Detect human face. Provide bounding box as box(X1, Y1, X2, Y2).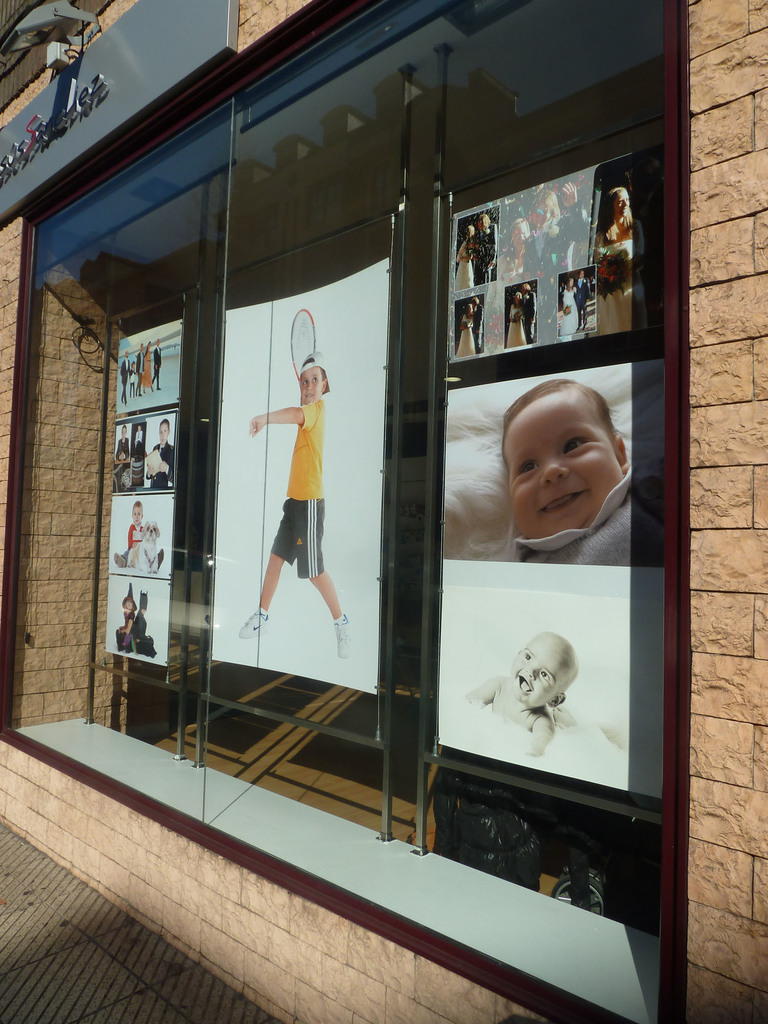
box(513, 632, 567, 707).
